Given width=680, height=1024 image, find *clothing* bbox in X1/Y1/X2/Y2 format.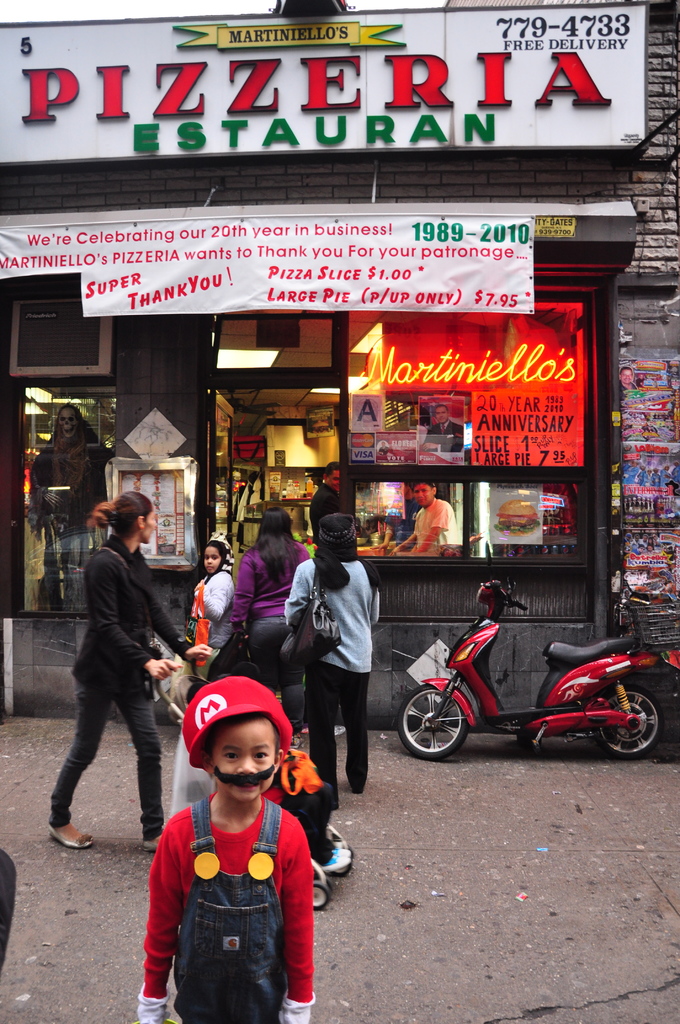
188/559/238/617.
